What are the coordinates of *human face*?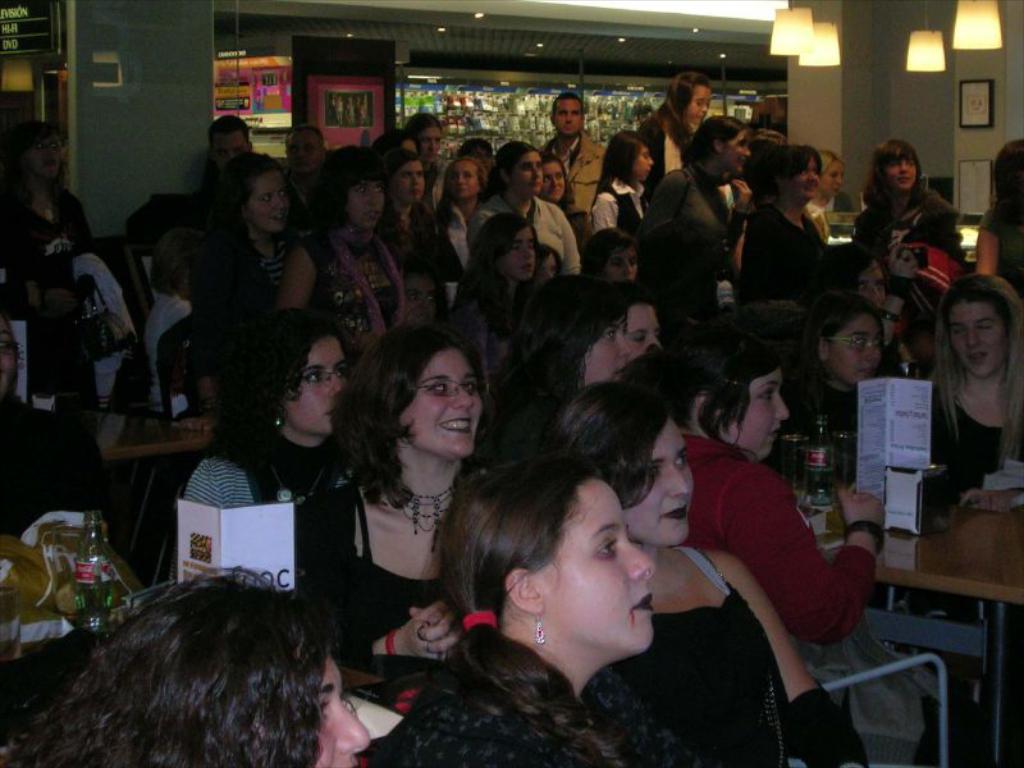
bbox=(577, 316, 627, 389).
